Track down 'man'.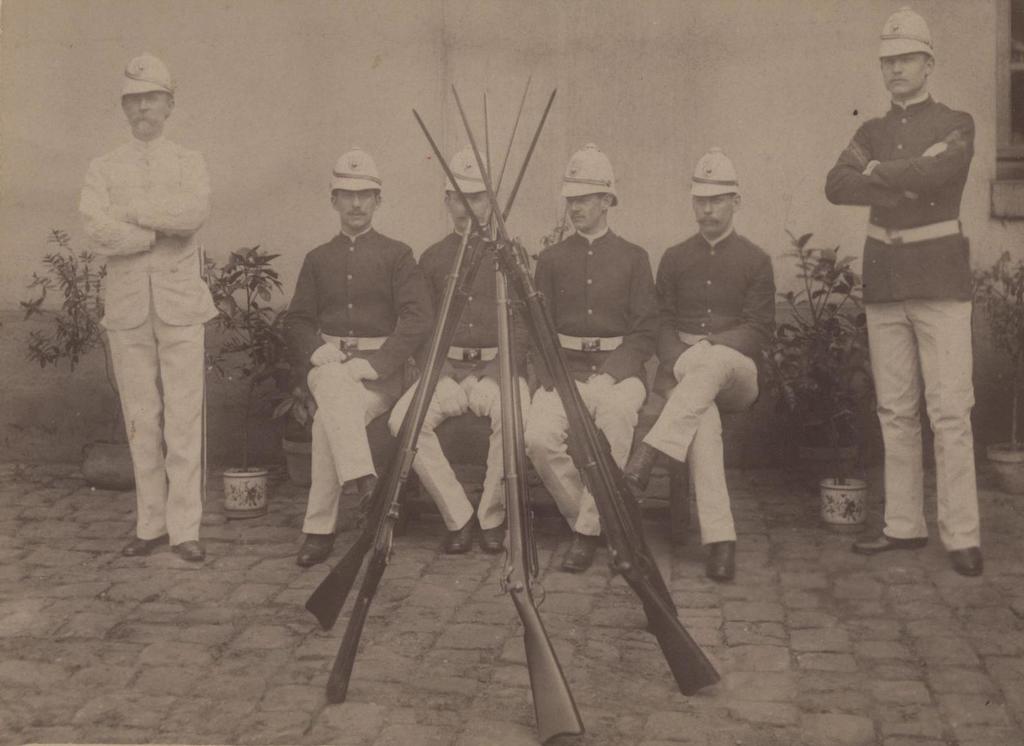
Tracked to <region>622, 138, 782, 581</region>.
